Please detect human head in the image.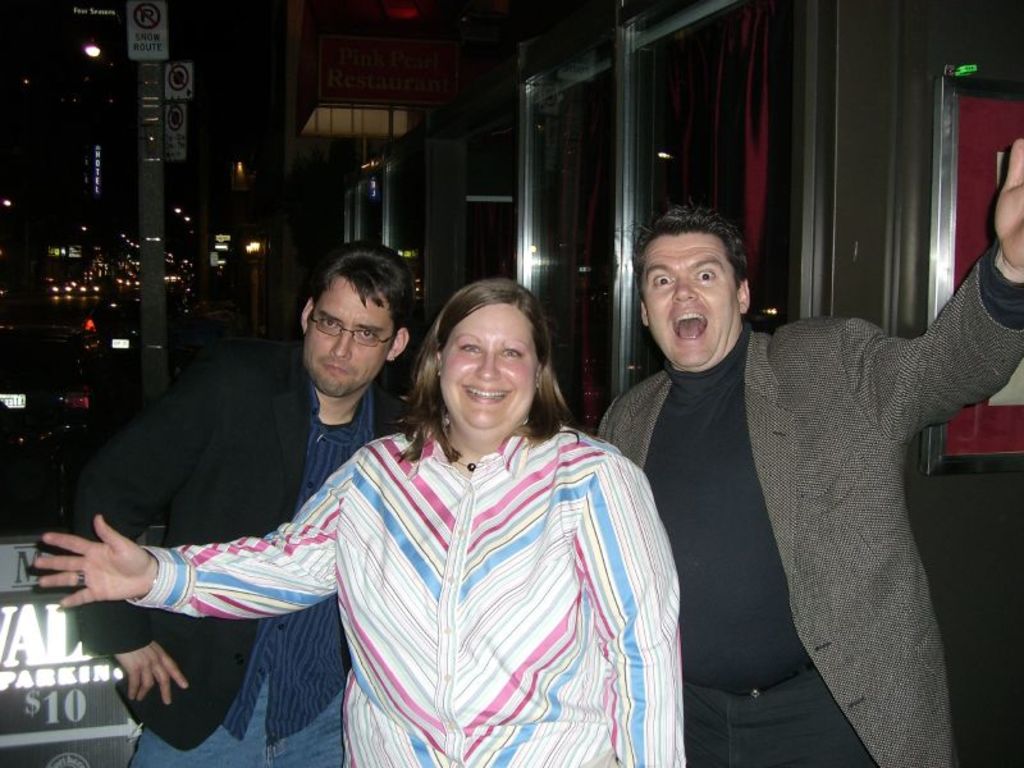
628, 202, 758, 358.
